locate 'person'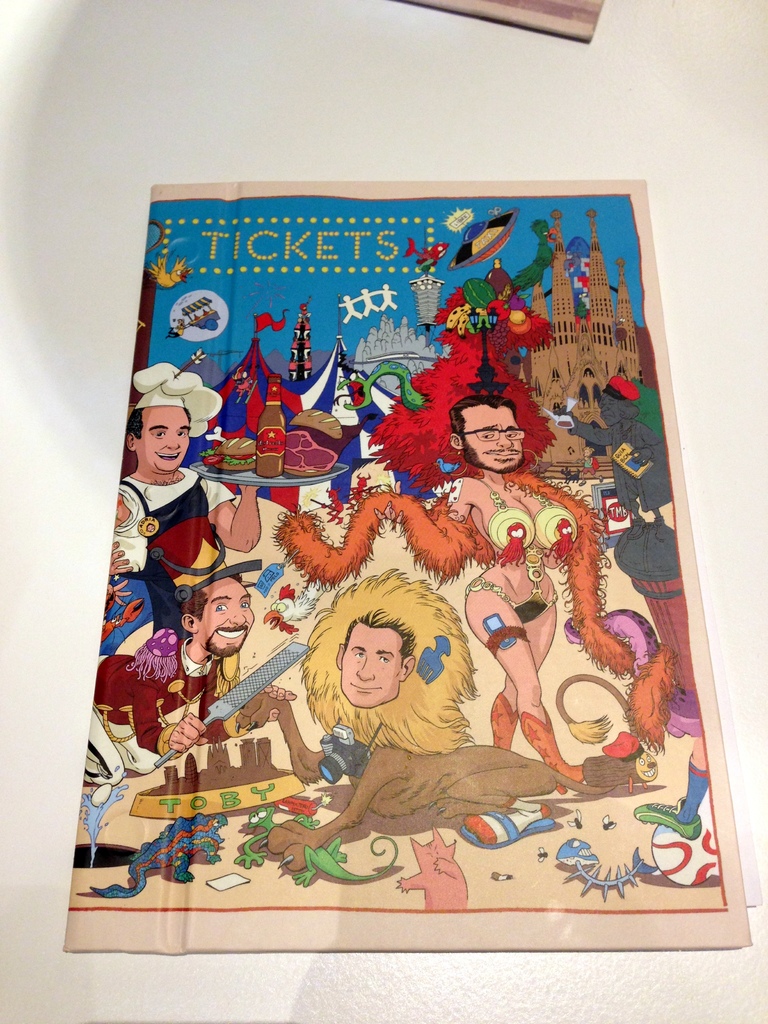
(301, 572, 461, 762)
